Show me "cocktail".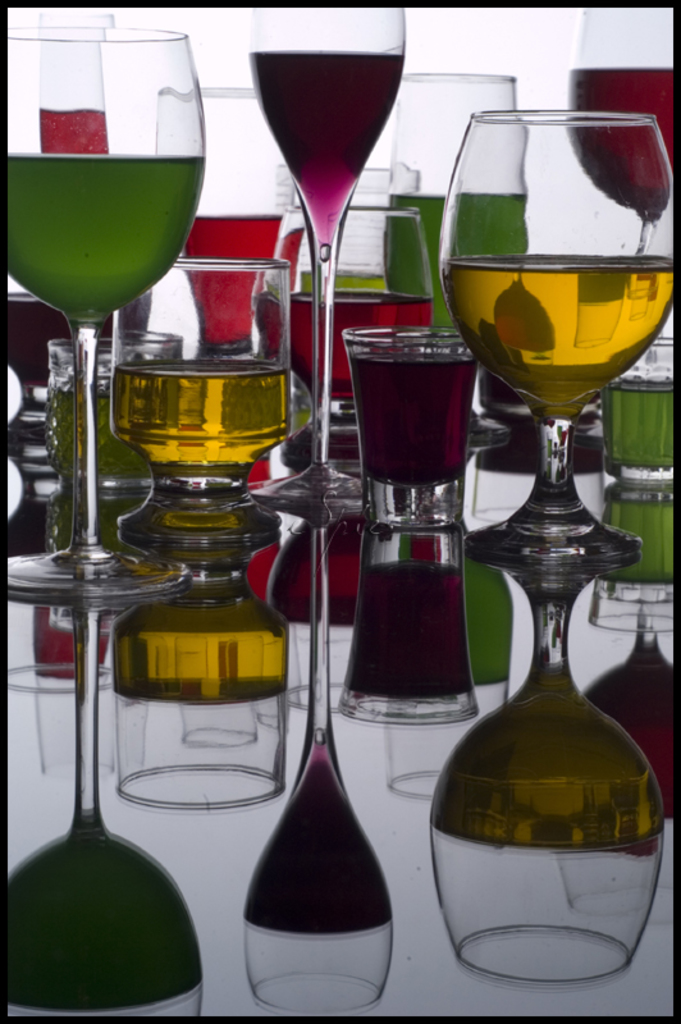
"cocktail" is here: 0,284,79,457.
